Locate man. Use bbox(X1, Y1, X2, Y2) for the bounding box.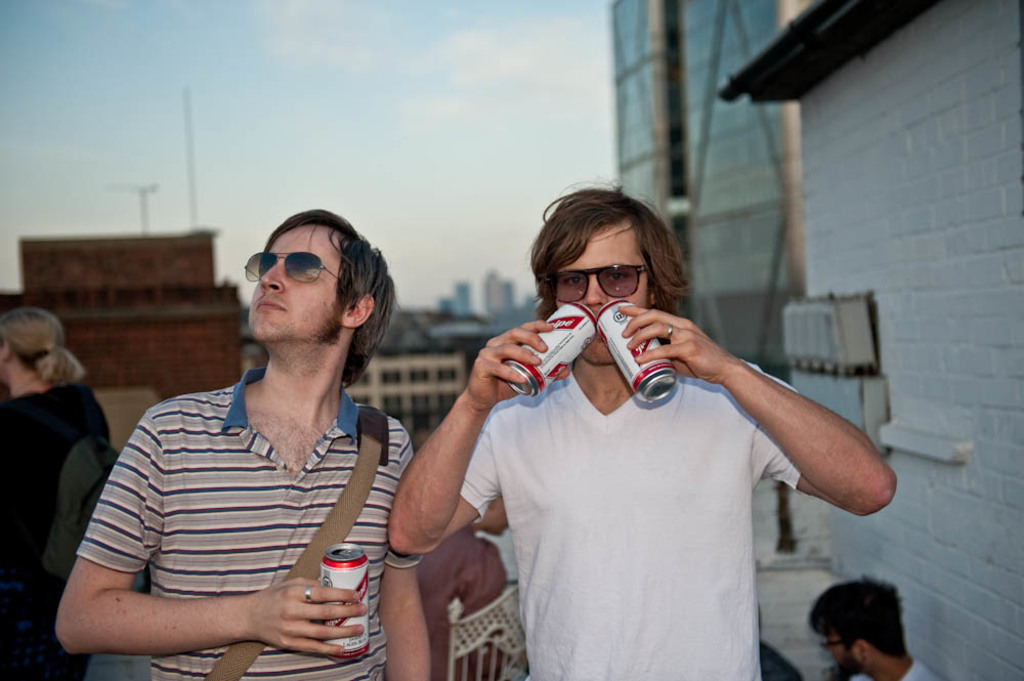
bbox(378, 178, 896, 680).
